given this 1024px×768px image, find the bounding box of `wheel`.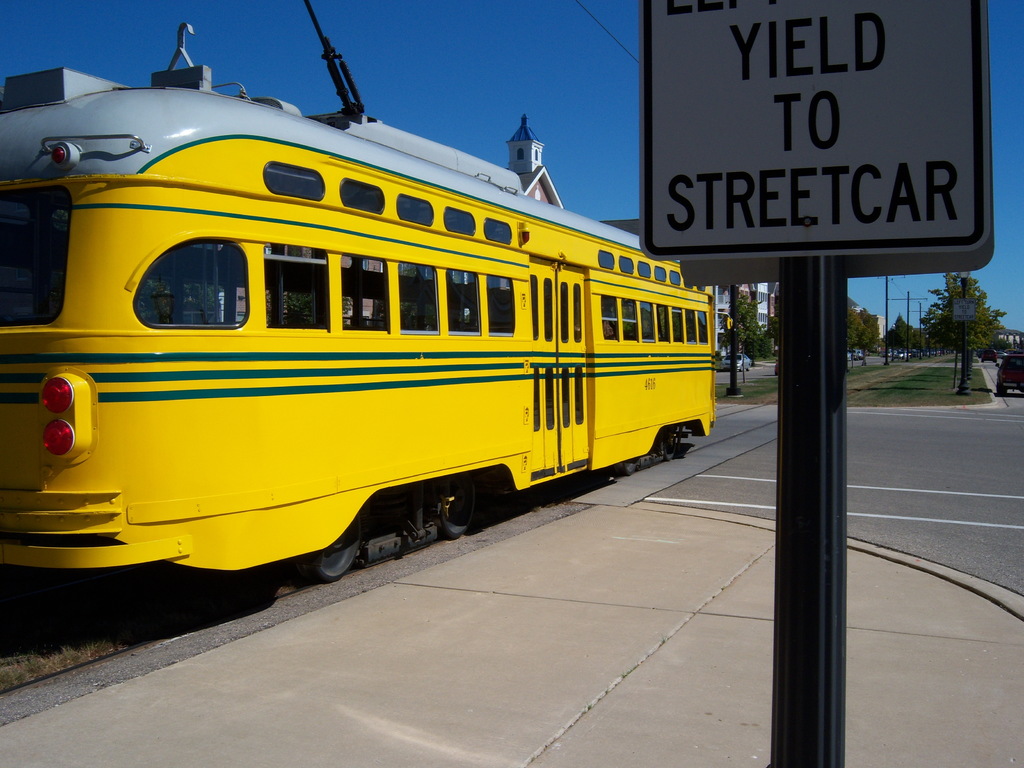
[left=303, top=503, right=366, bottom=582].
